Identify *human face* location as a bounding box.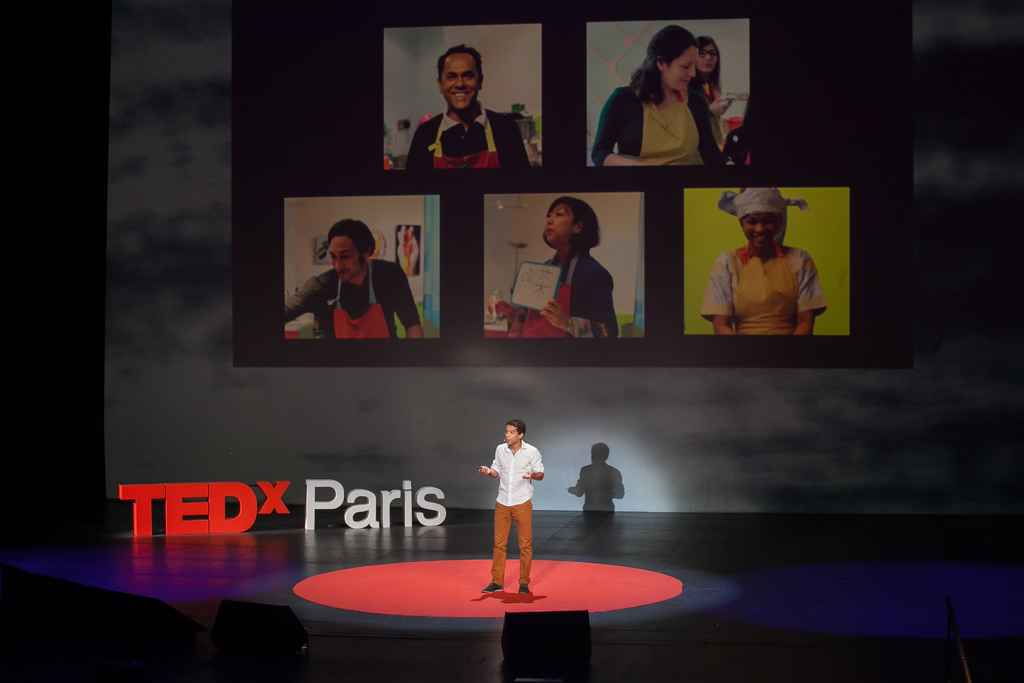
l=697, t=42, r=719, b=73.
